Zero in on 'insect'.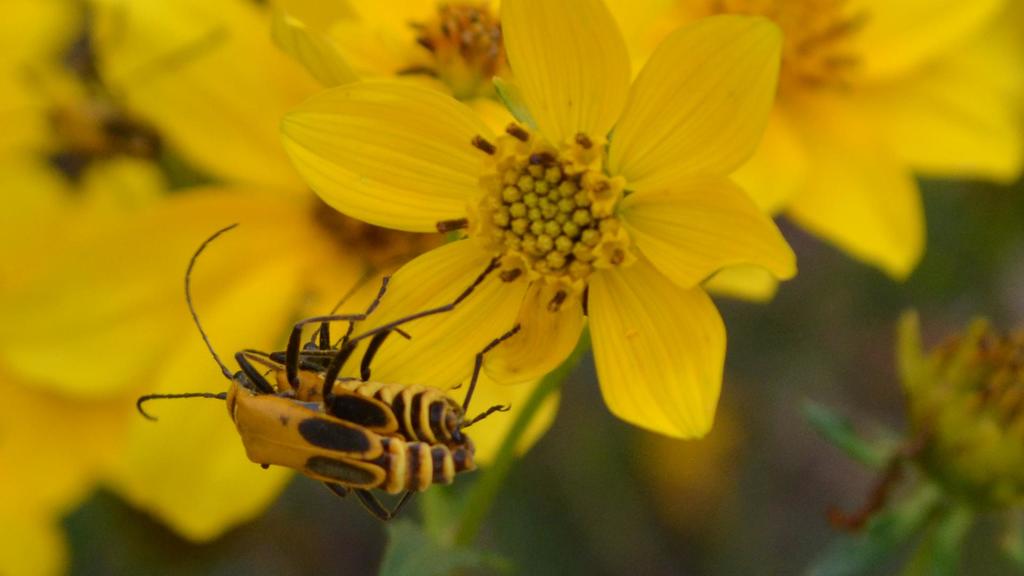
Zeroed in: box(134, 220, 525, 524).
